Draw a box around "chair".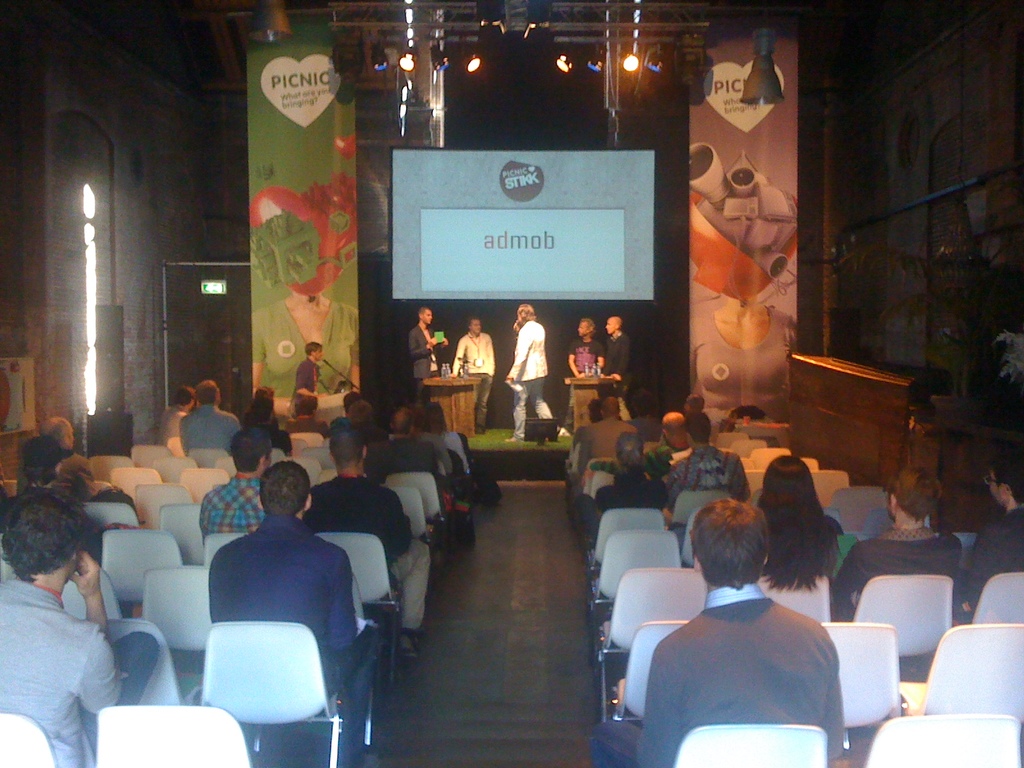
(186,601,360,746).
